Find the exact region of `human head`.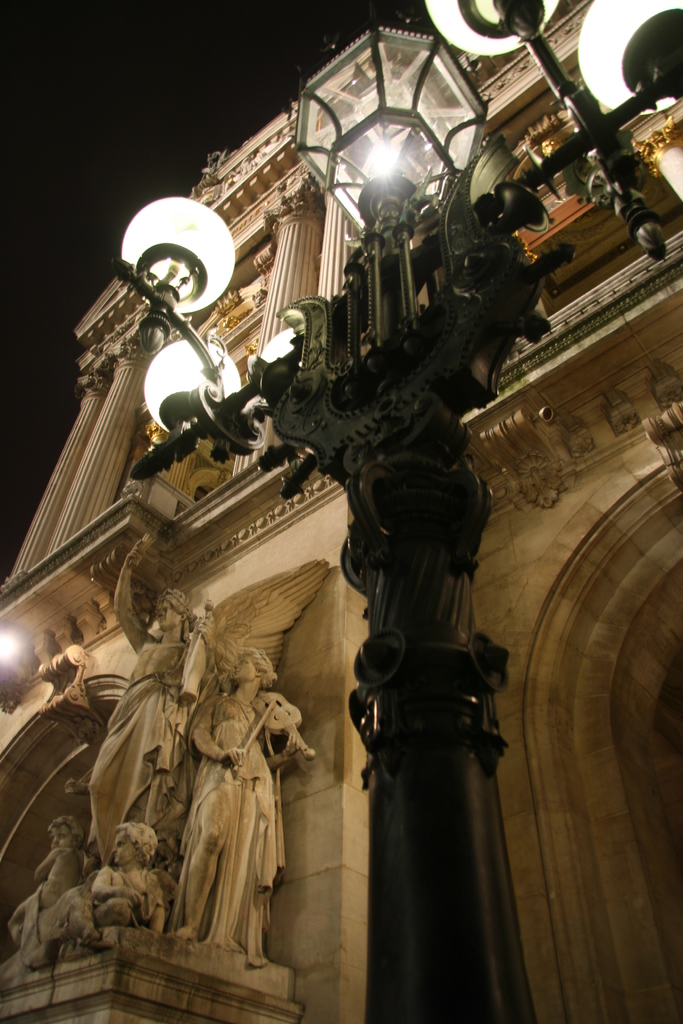
Exact region: select_region(107, 820, 158, 867).
